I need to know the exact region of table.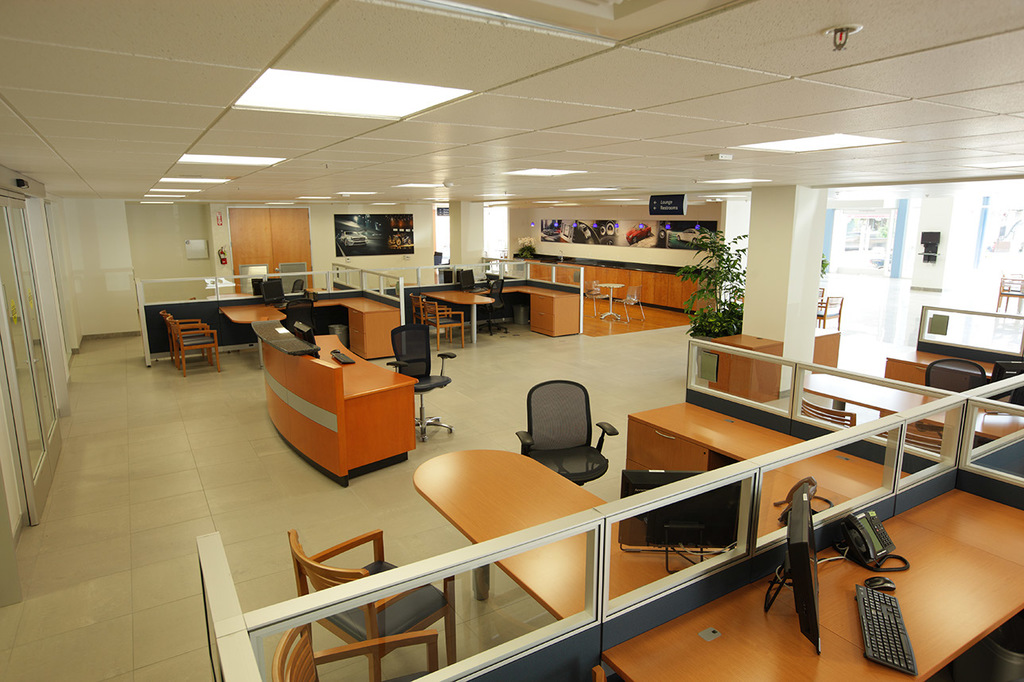
Region: pyautogui.locateOnScreen(423, 287, 583, 341).
